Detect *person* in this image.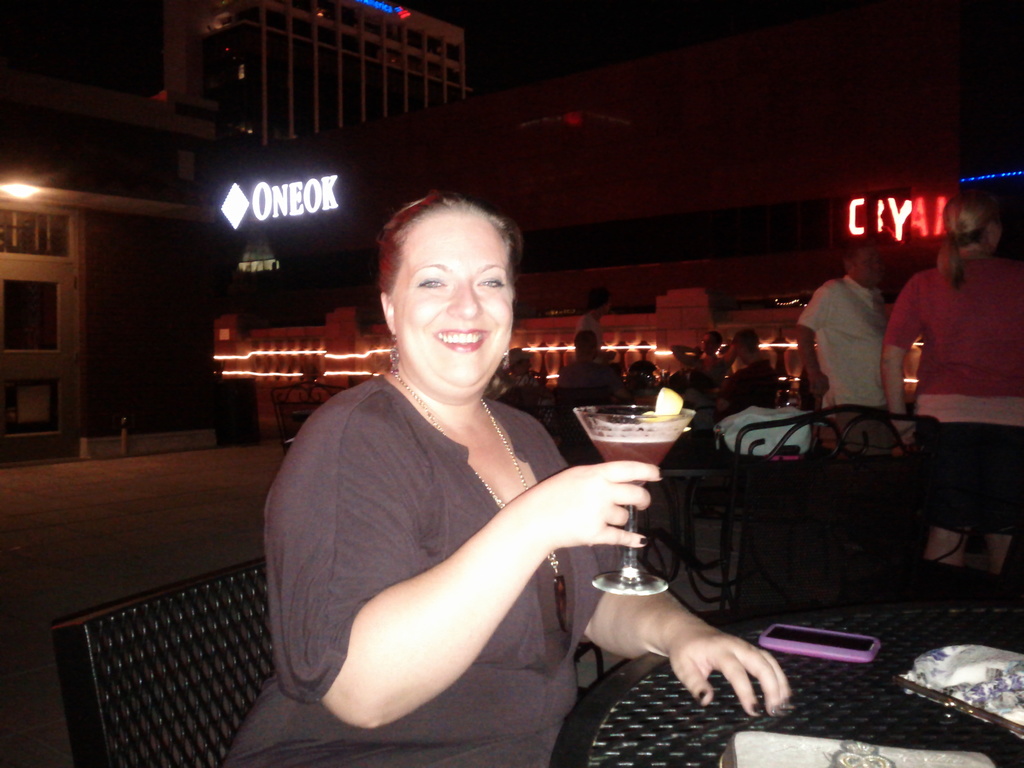
Detection: 793,229,903,462.
